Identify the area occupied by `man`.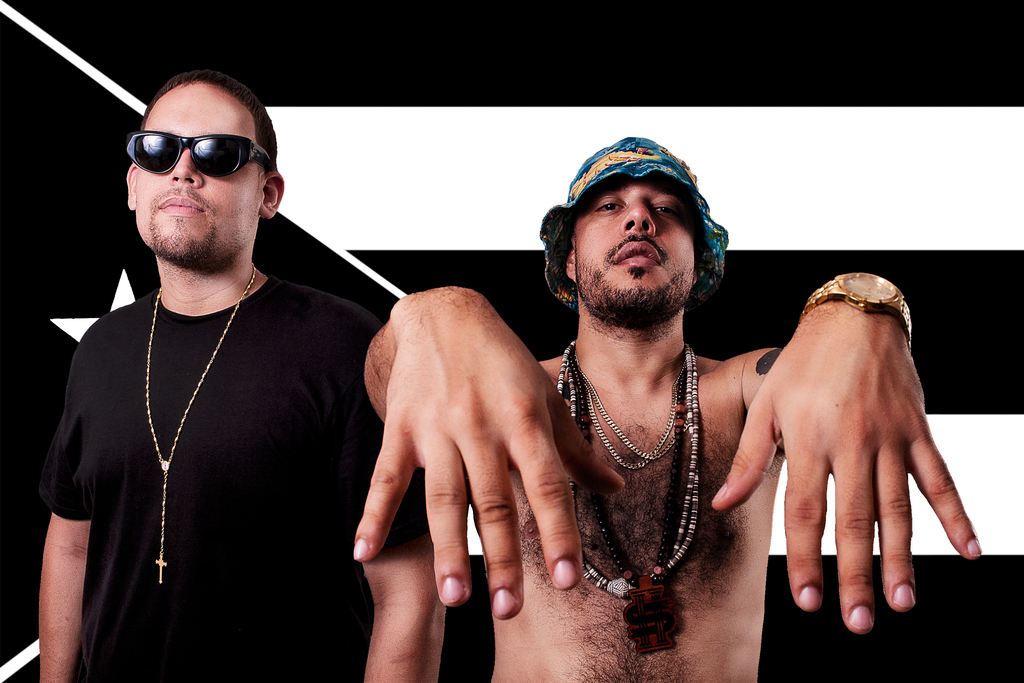
Area: locate(350, 136, 981, 682).
